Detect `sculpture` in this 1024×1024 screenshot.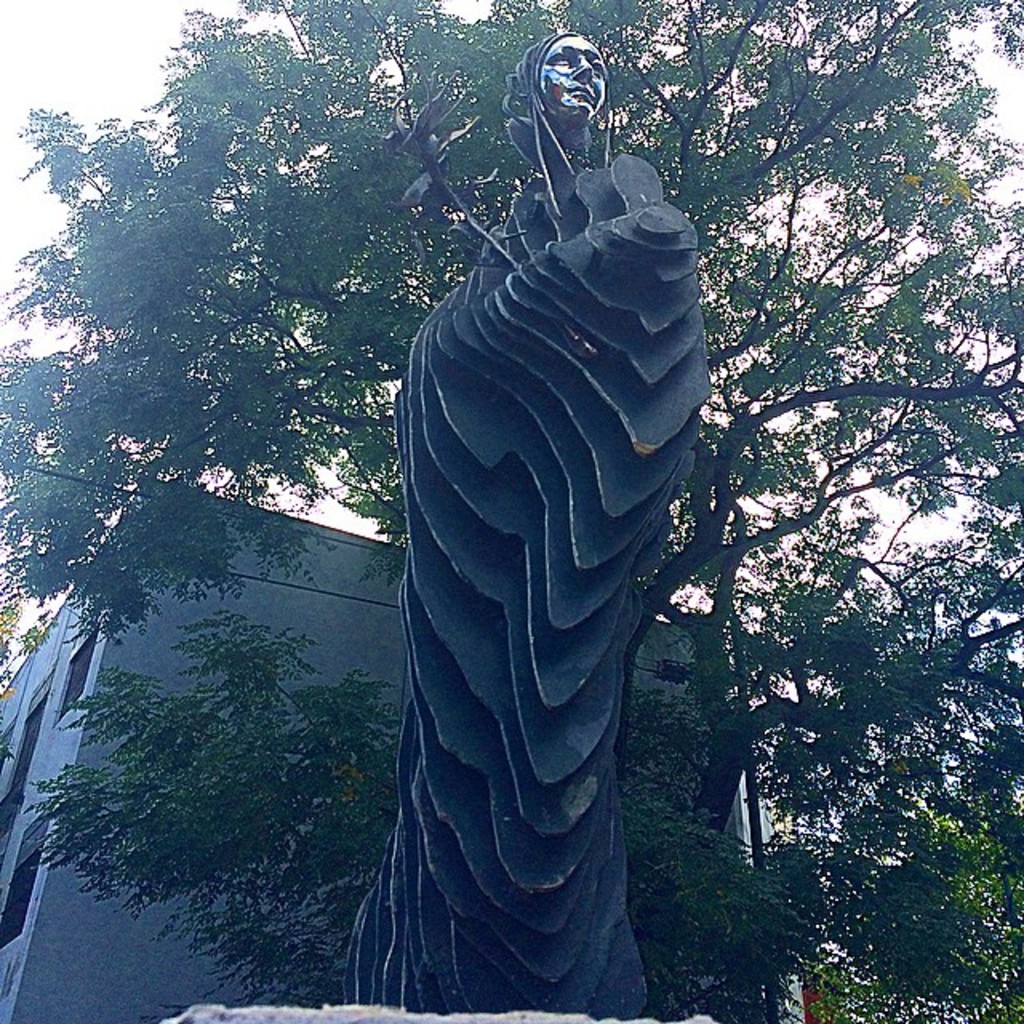
Detection: box=[339, 21, 725, 1011].
